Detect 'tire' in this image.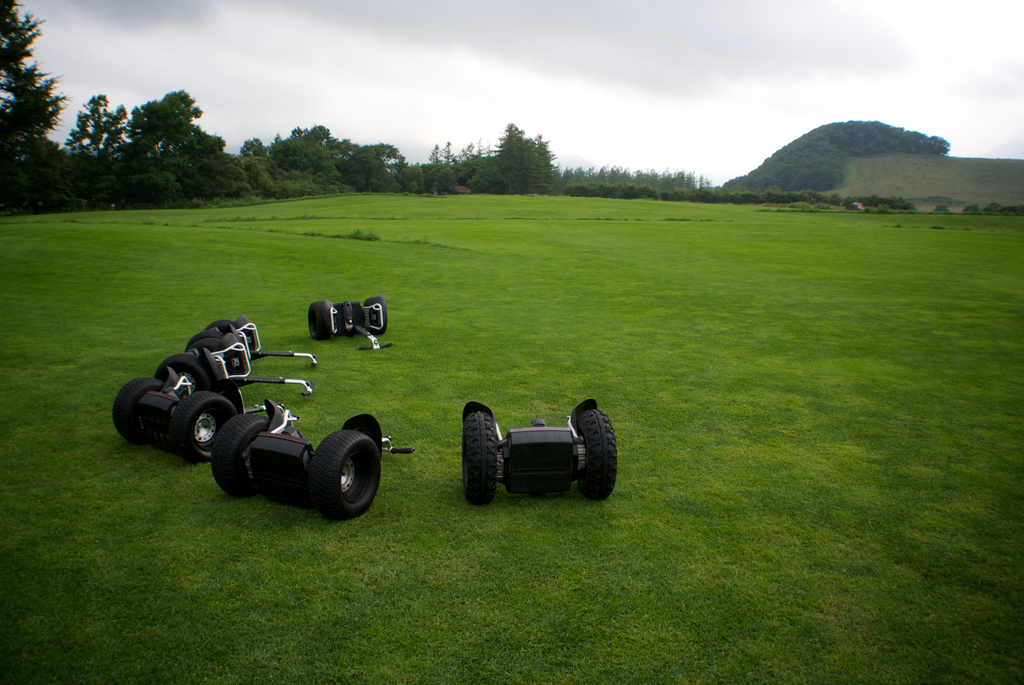
Detection: <region>173, 392, 236, 464</region>.
